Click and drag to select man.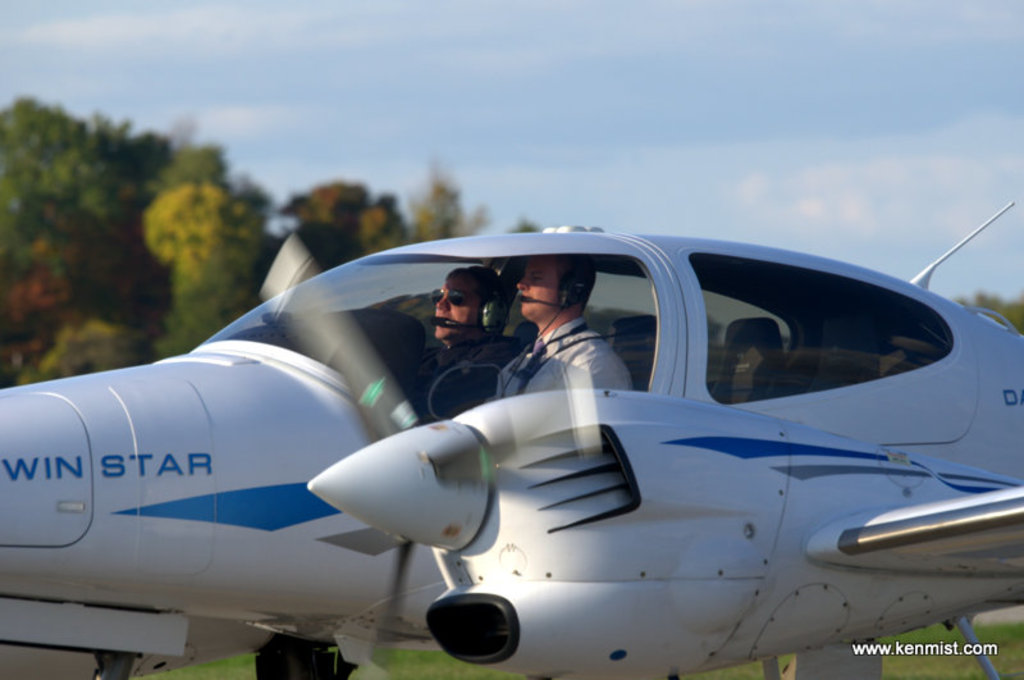
Selection: 407/274/512/439.
